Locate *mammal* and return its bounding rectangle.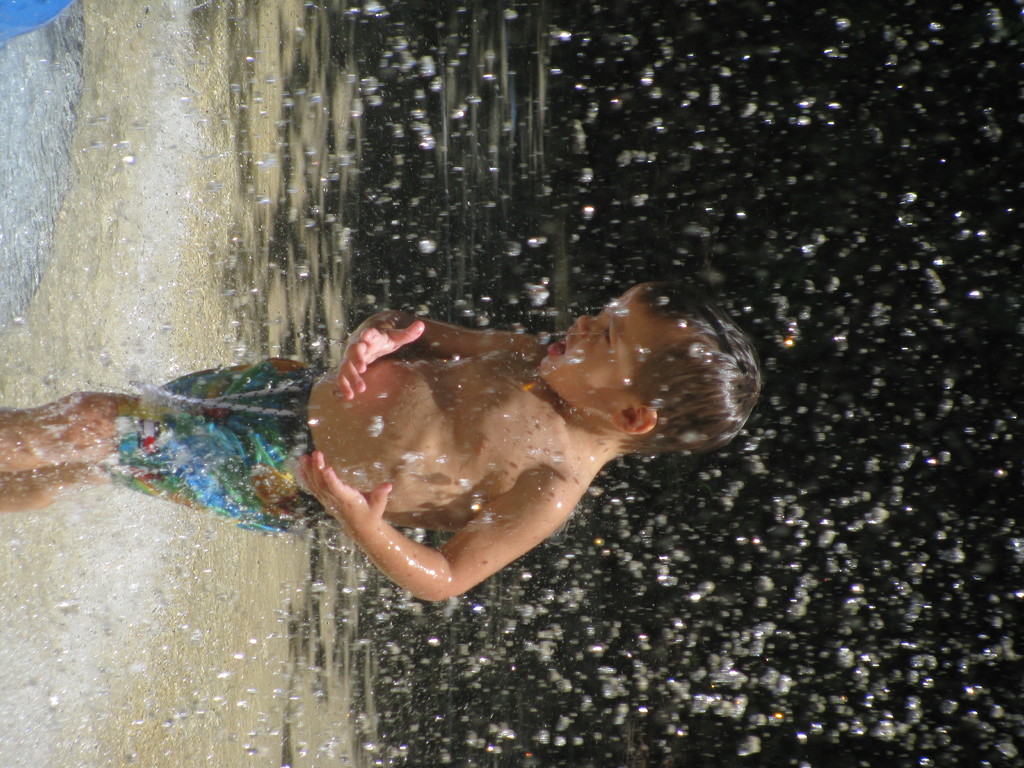
[131, 301, 801, 623].
